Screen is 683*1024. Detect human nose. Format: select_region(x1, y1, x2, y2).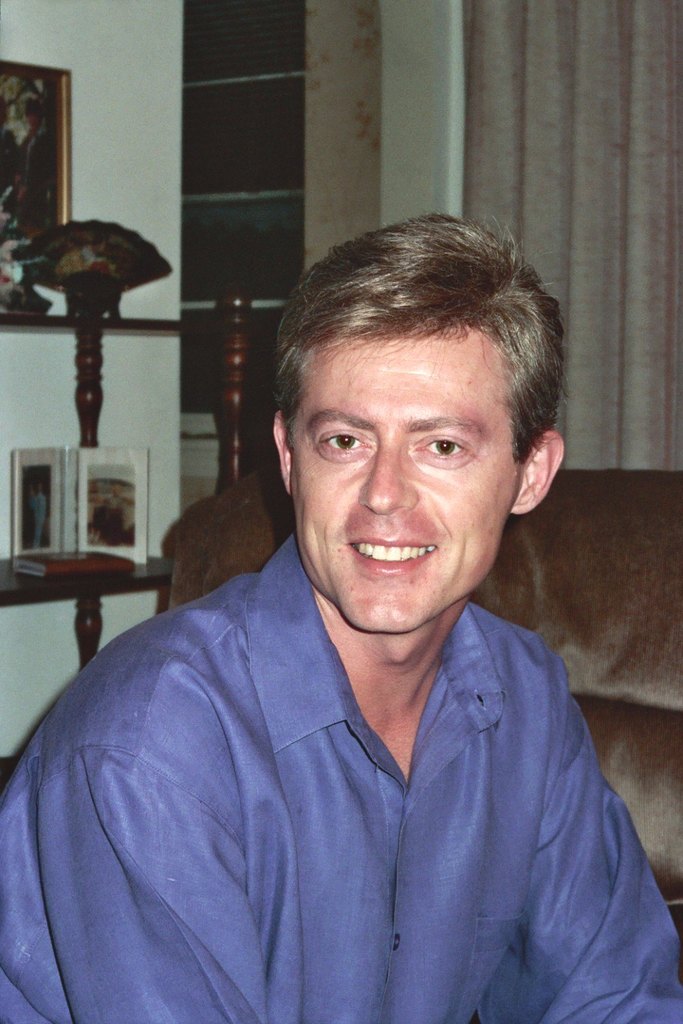
select_region(353, 439, 420, 520).
